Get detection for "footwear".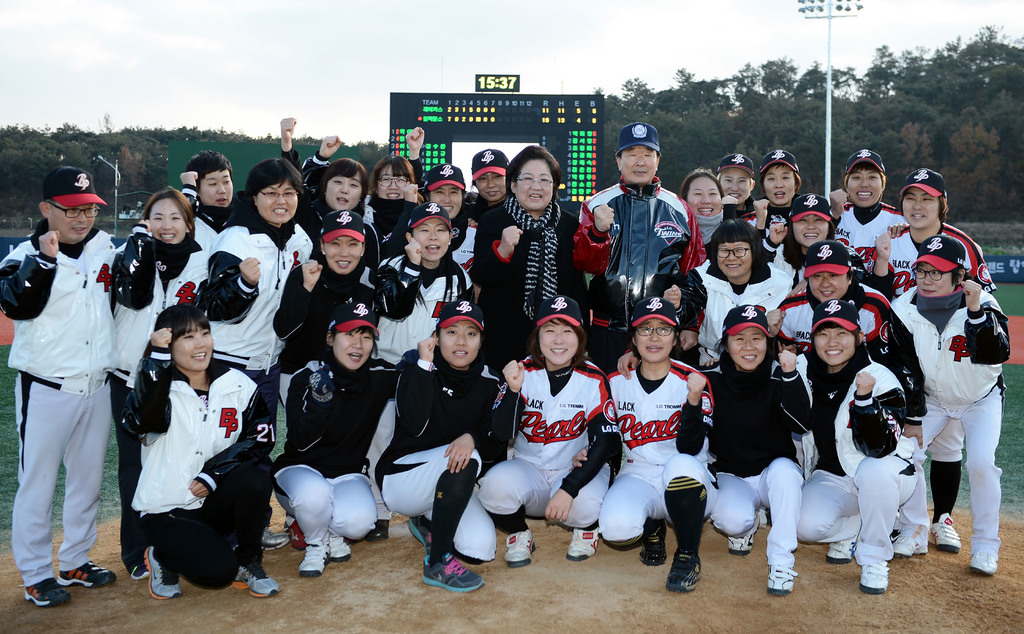
Detection: x1=422, y1=550, x2=488, y2=587.
